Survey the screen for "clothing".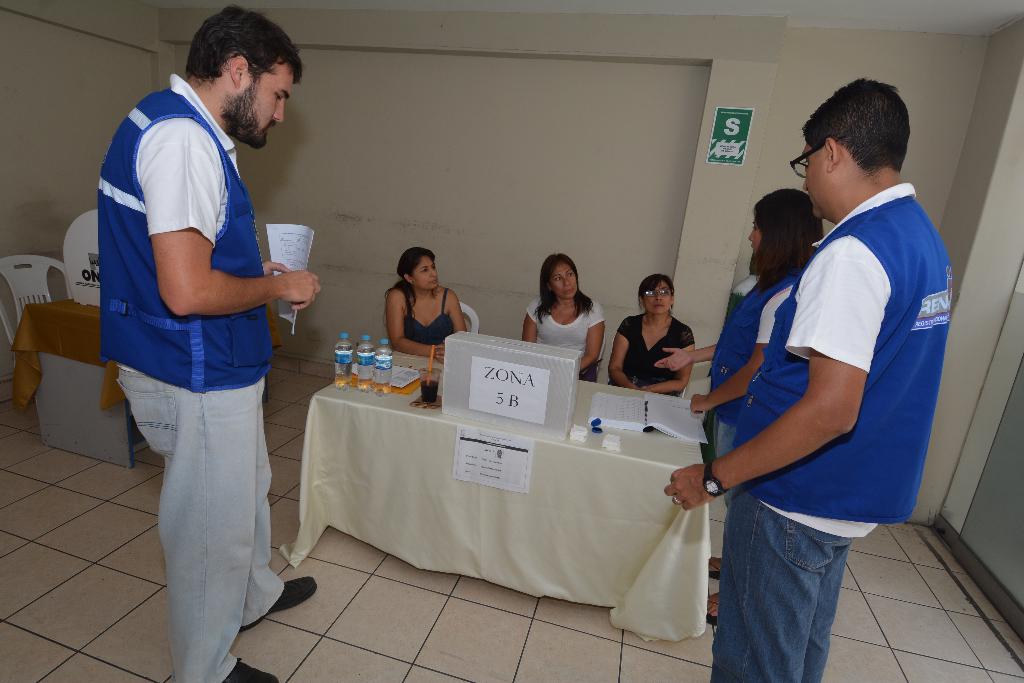
Survey found: rect(529, 299, 605, 382).
